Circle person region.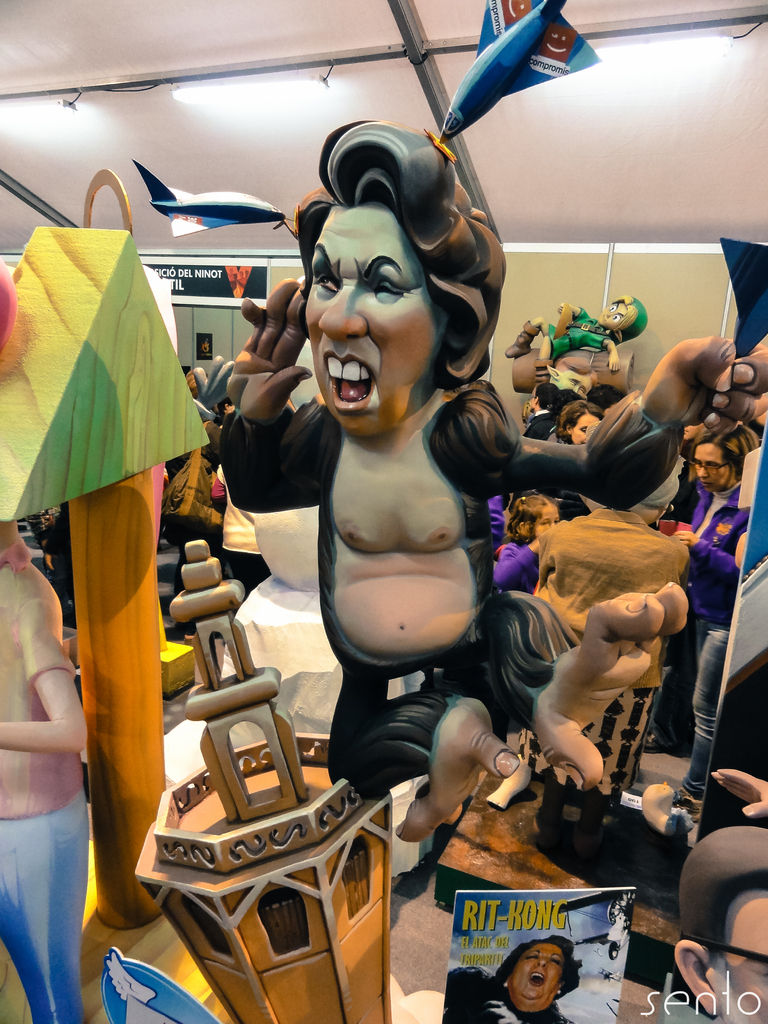
Region: (221, 120, 767, 914).
